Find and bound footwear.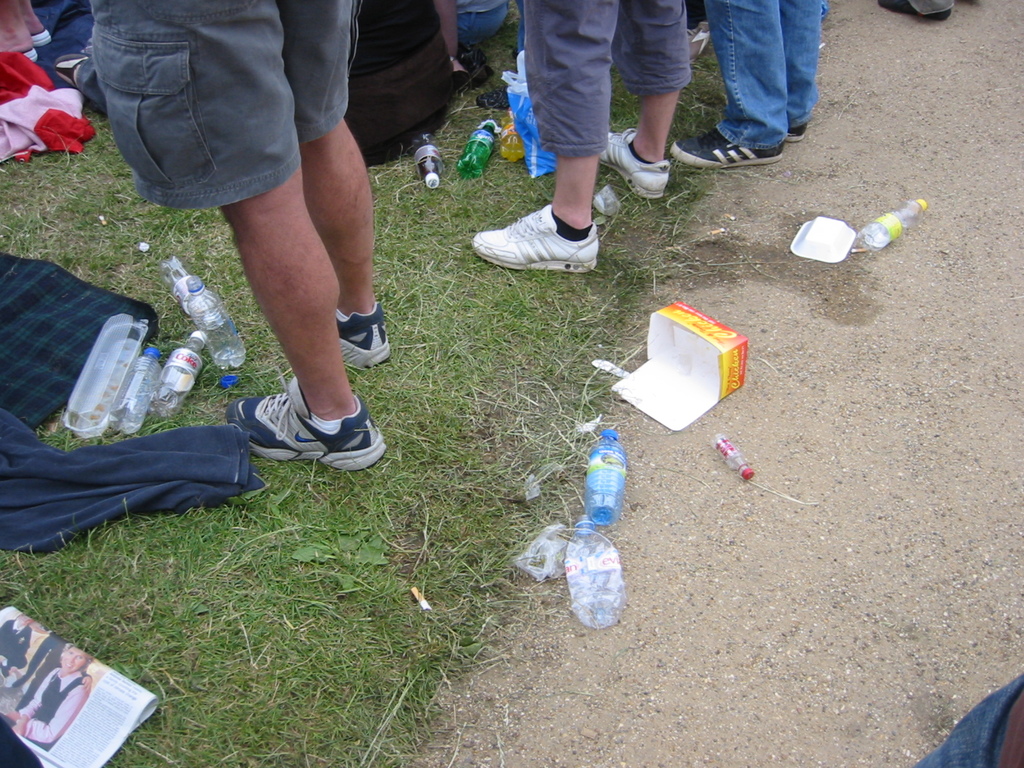
Bound: (x1=246, y1=365, x2=383, y2=477).
